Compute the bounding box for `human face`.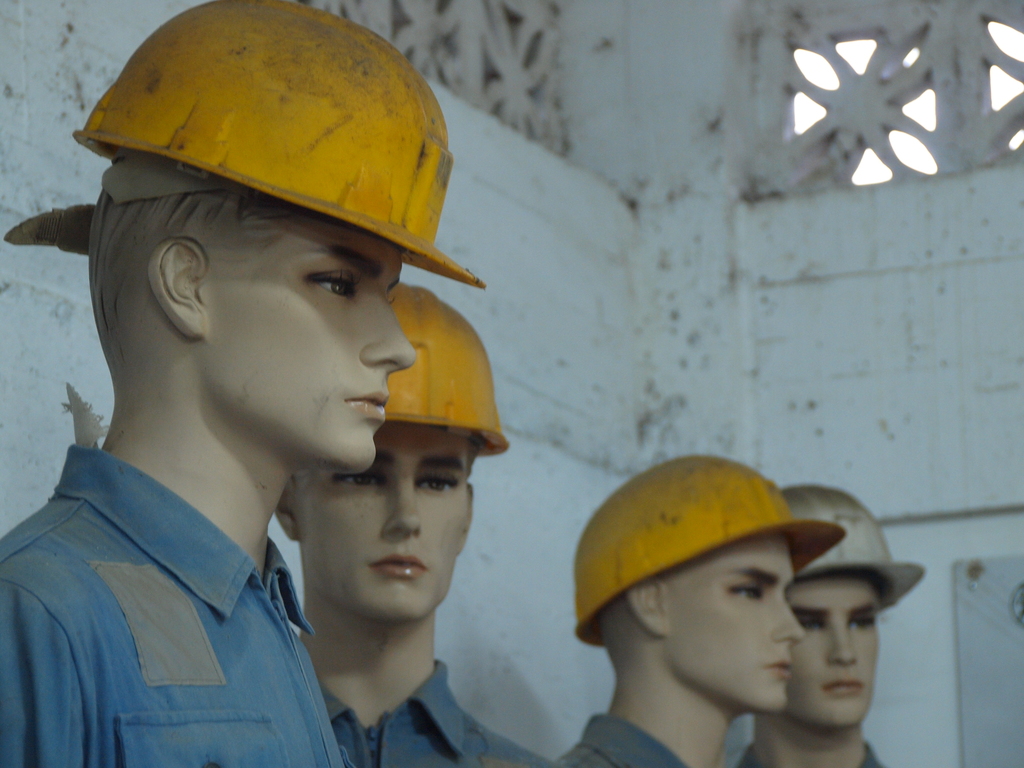
[x1=203, y1=224, x2=415, y2=471].
